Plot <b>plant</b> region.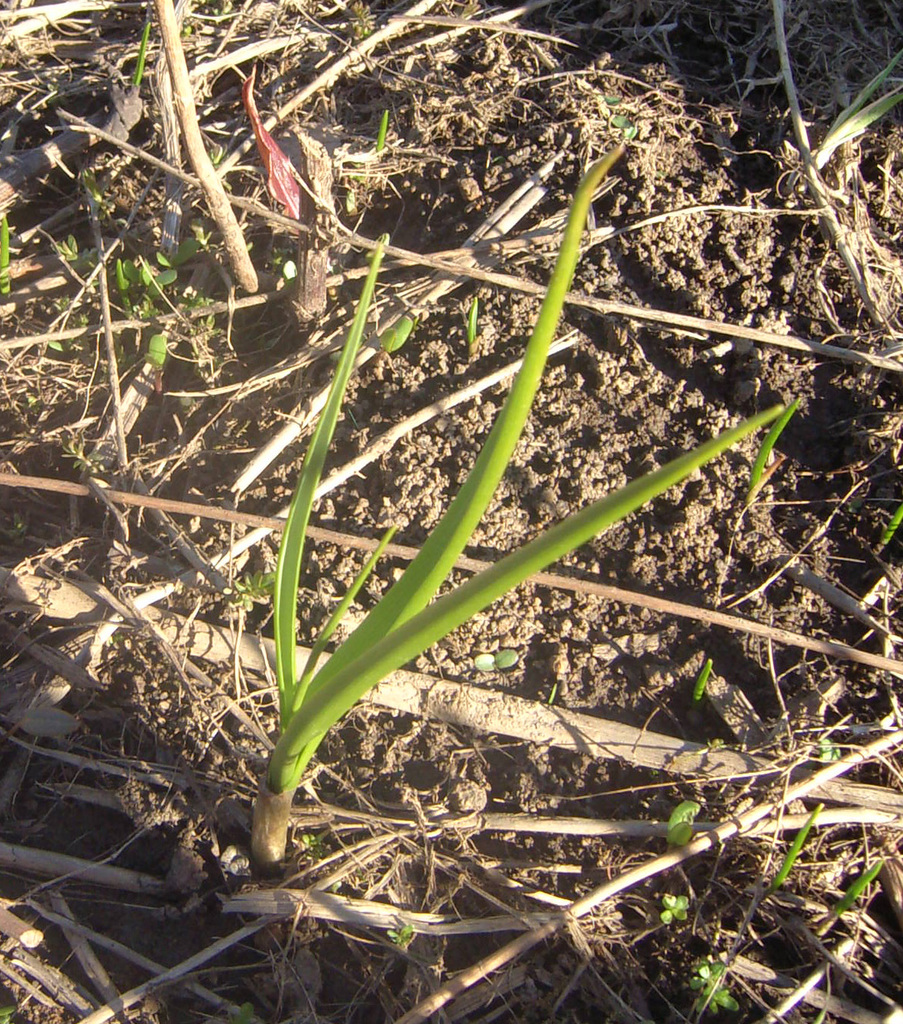
Plotted at pyautogui.locateOnScreen(771, 799, 822, 893).
